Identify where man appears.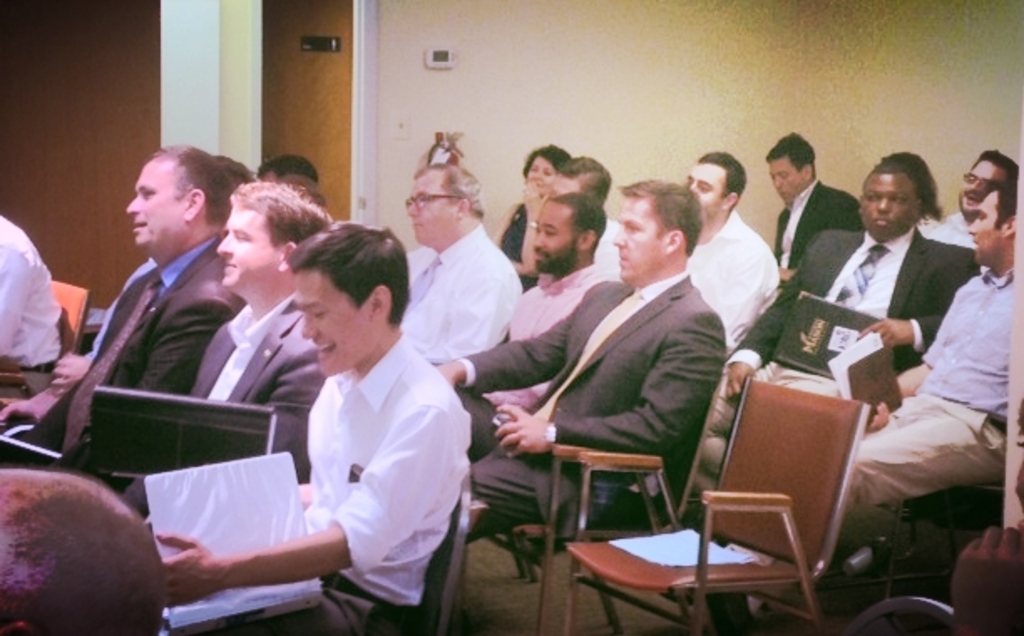
Appears at box=[437, 181, 728, 549].
